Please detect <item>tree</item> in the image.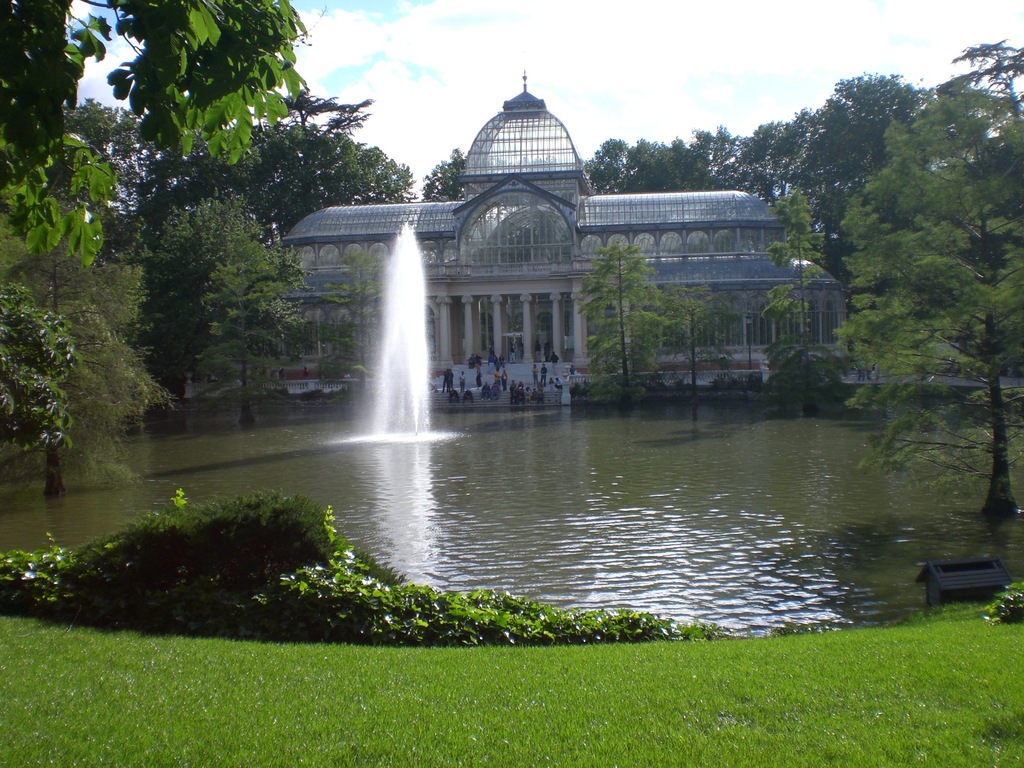
bbox(656, 286, 730, 421).
